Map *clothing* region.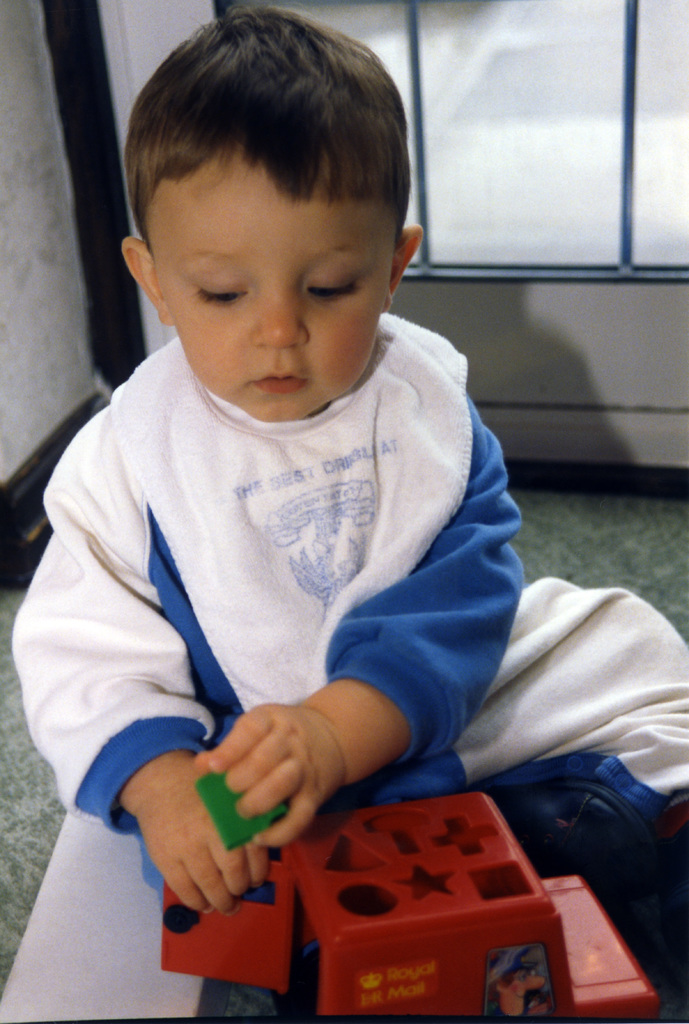
Mapped to locate(2, 324, 688, 953).
